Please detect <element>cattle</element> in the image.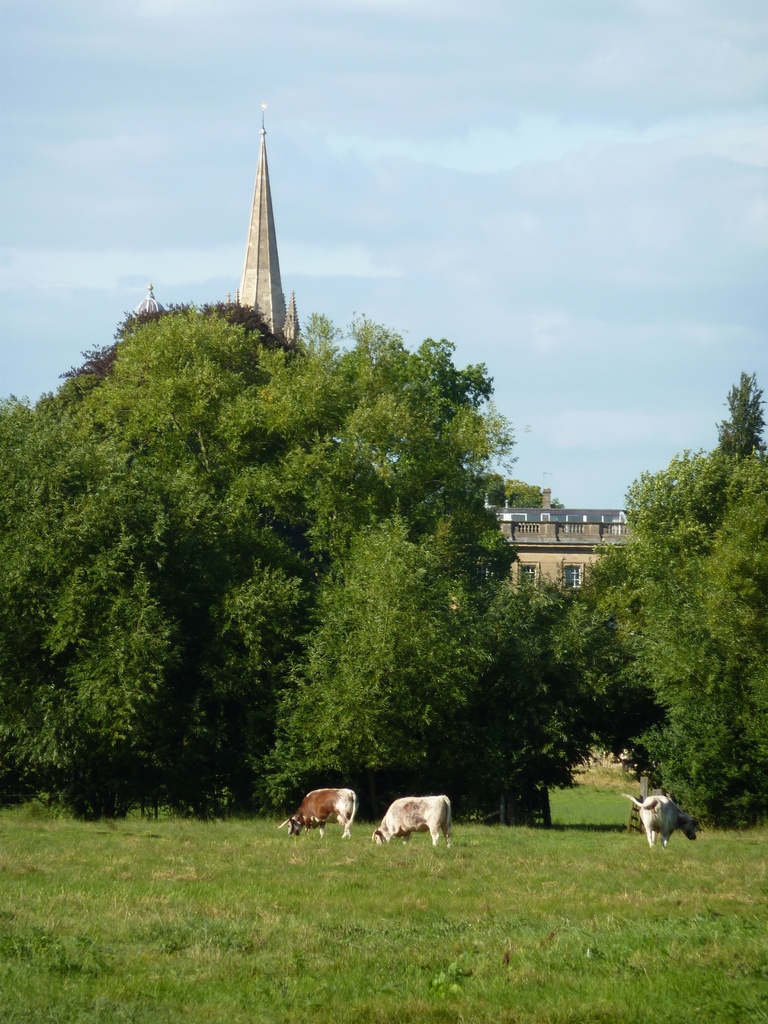
pyautogui.locateOnScreen(616, 795, 703, 847).
